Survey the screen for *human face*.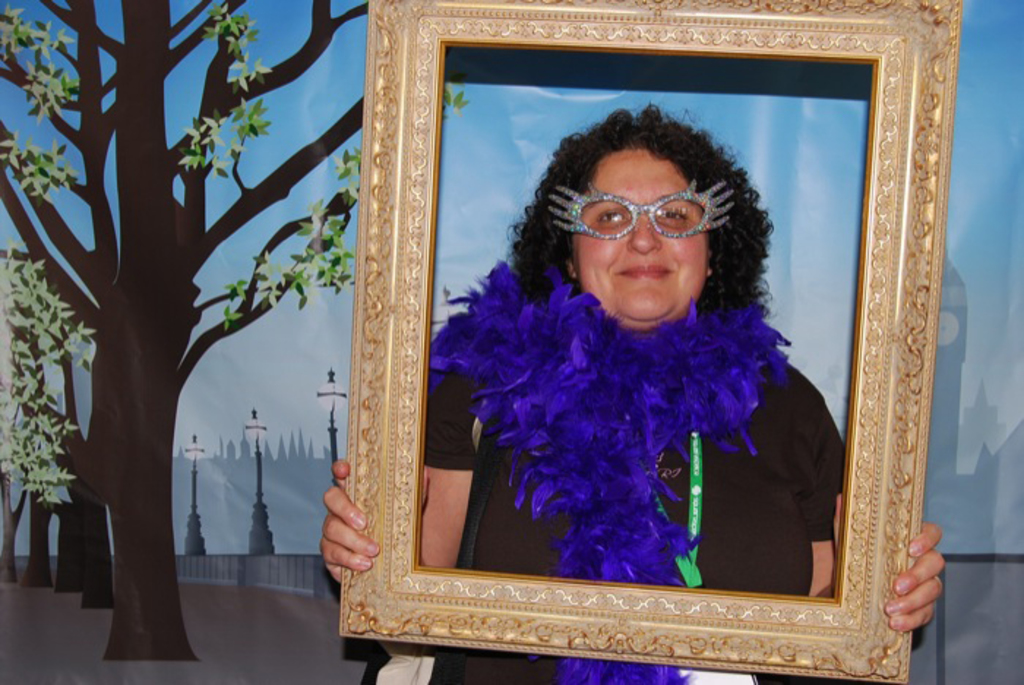
Survey found: 575,145,702,332.
